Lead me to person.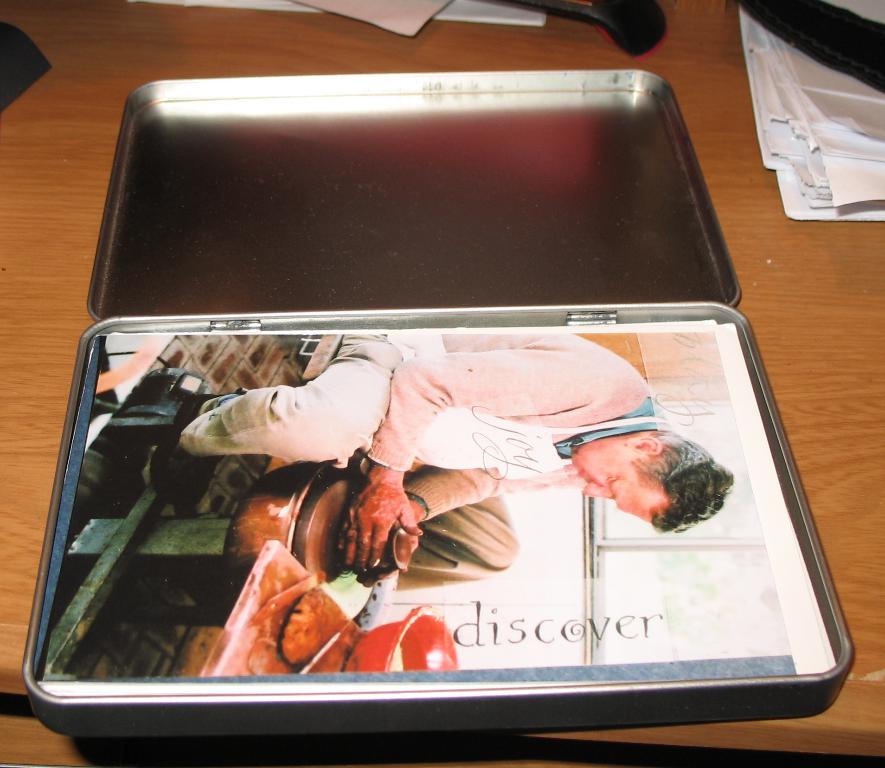
Lead to <region>160, 329, 783, 656</region>.
